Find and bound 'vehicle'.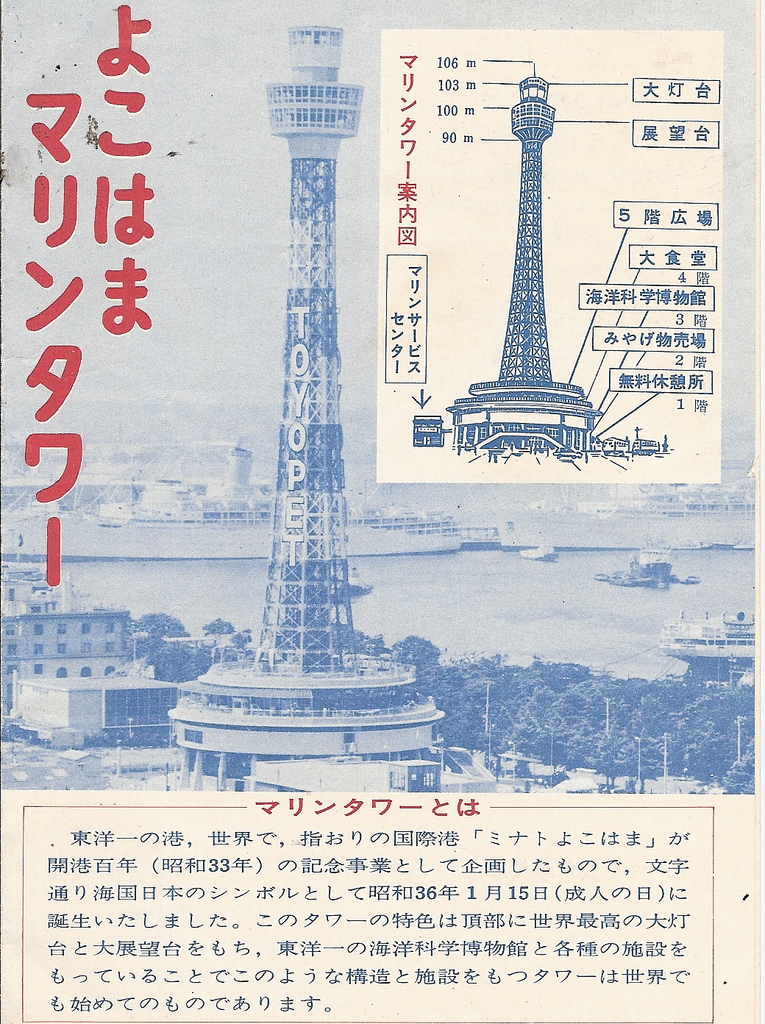
Bound: pyautogui.locateOnScreen(622, 547, 672, 589).
